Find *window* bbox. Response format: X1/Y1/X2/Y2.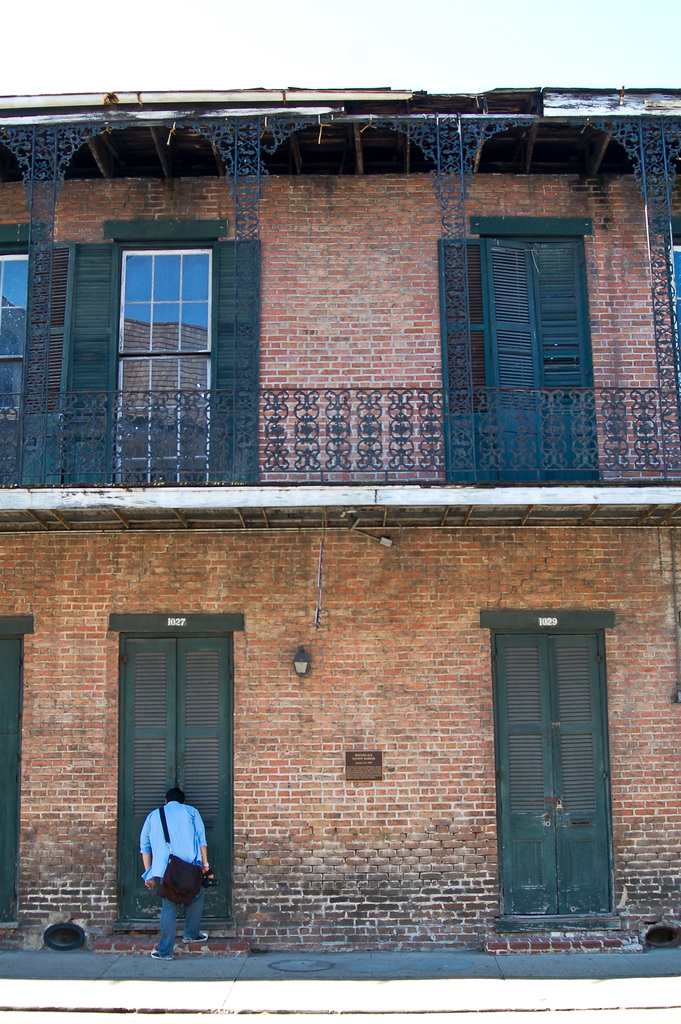
0/239/26/415.
